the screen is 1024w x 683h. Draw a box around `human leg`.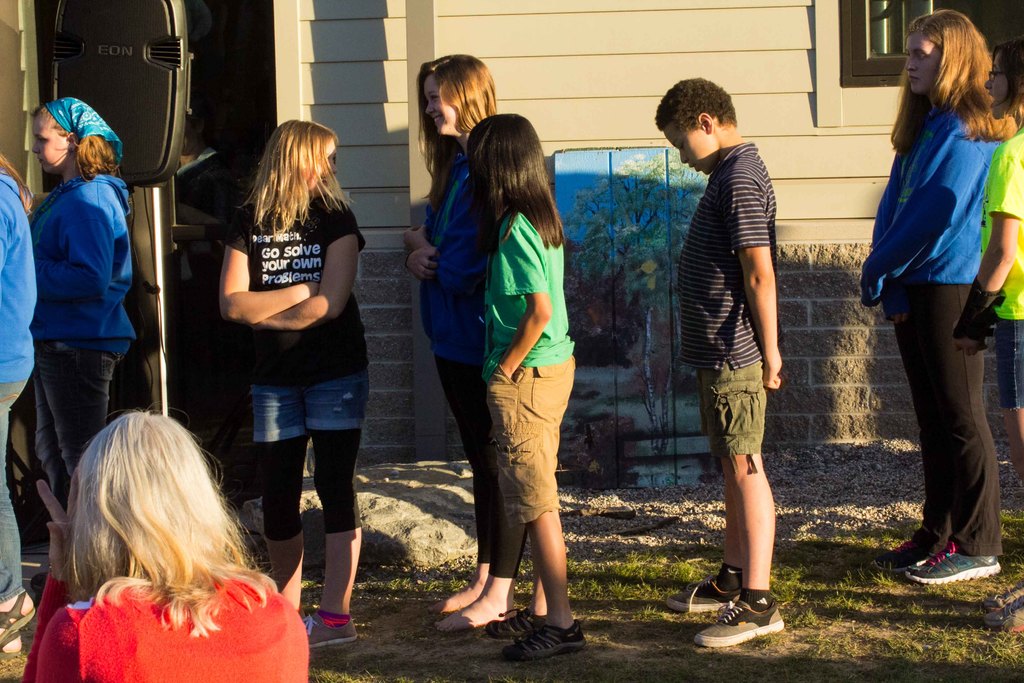
<region>432, 355, 526, 633</region>.
